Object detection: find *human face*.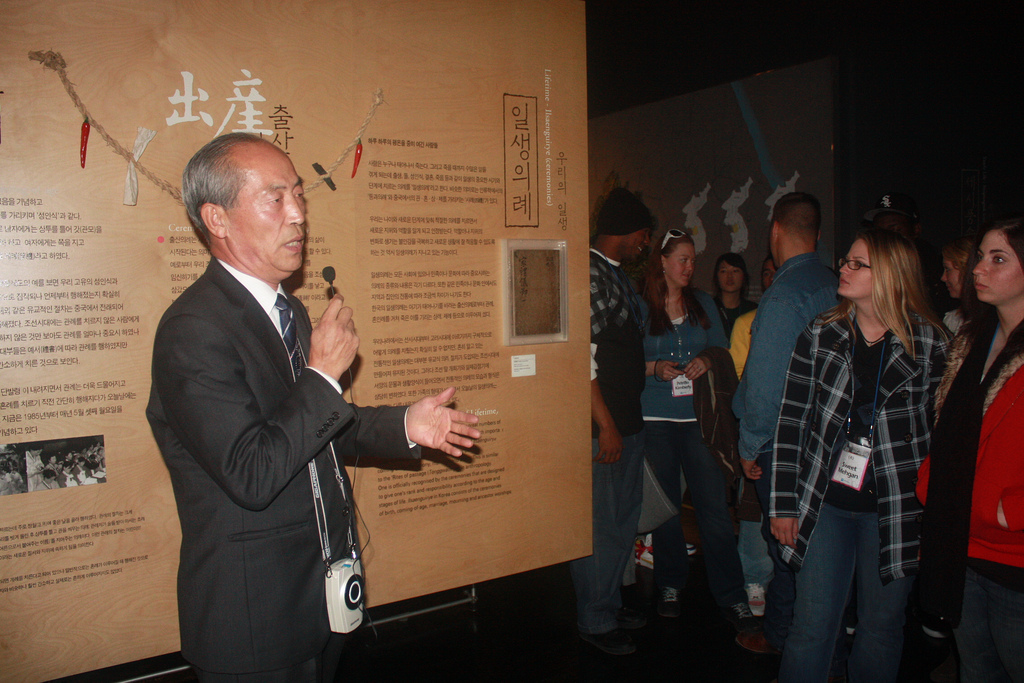
x1=972, y1=229, x2=1023, y2=302.
